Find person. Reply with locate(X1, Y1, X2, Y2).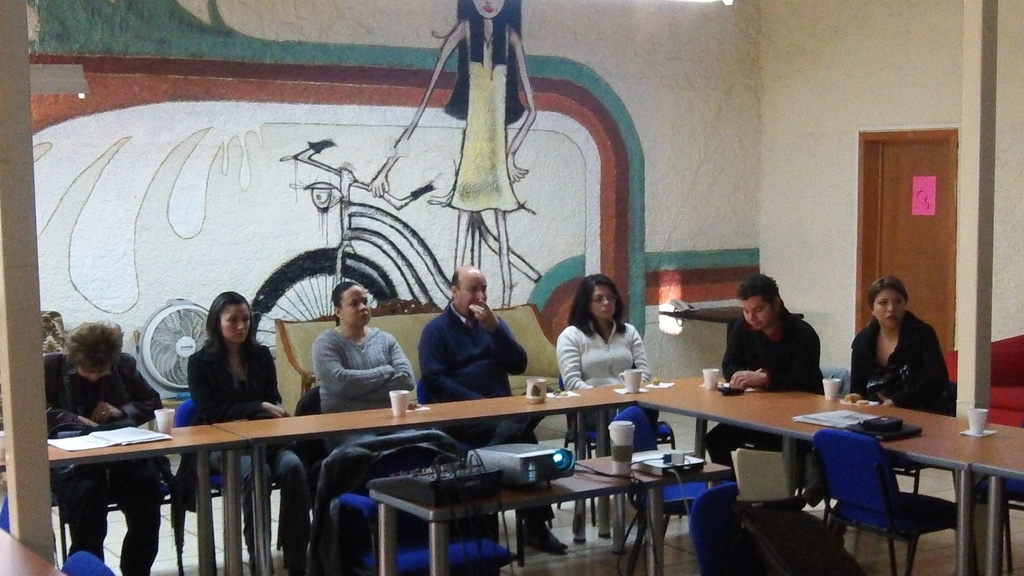
locate(187, 289, 312, 575).
